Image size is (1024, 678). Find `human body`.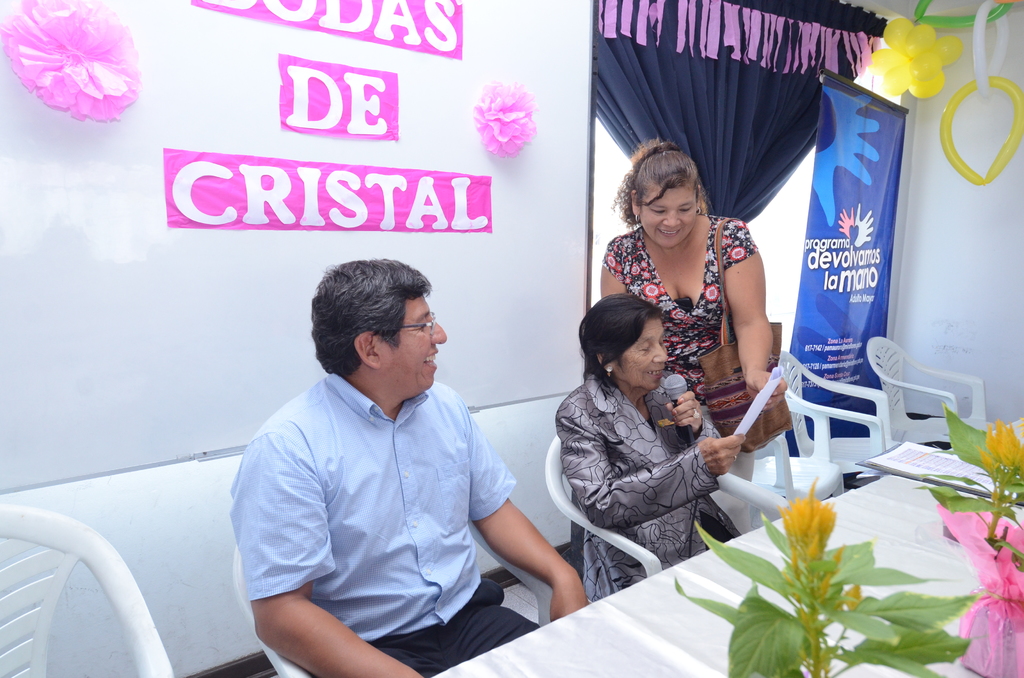
box(598, 202, 798, 462).
